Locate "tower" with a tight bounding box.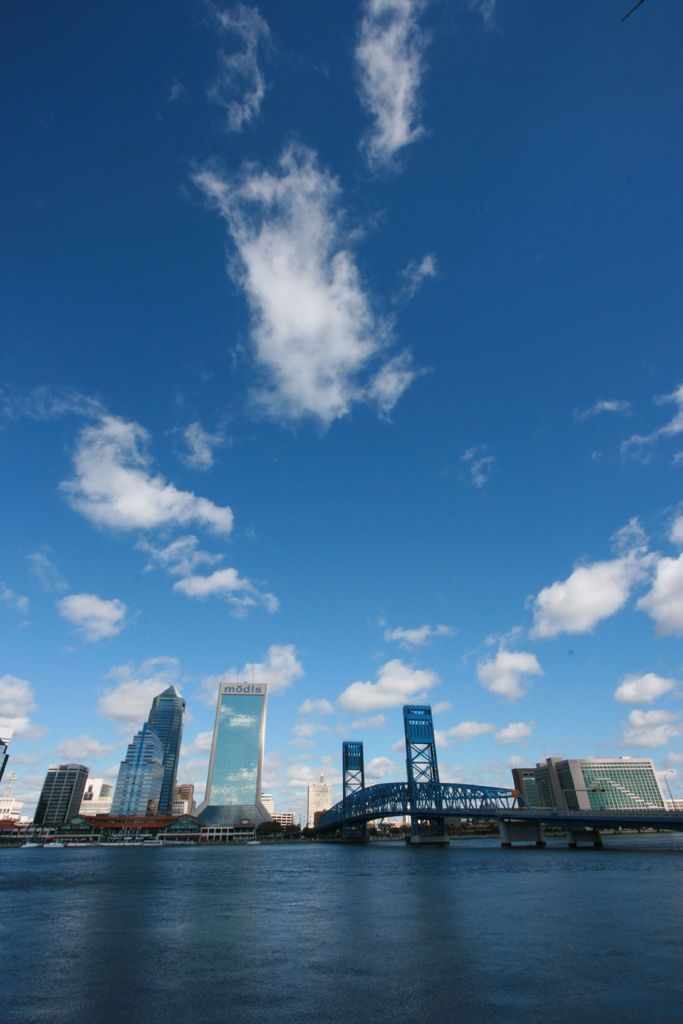
x1=104 y1=710 x2=174 y2=825.
